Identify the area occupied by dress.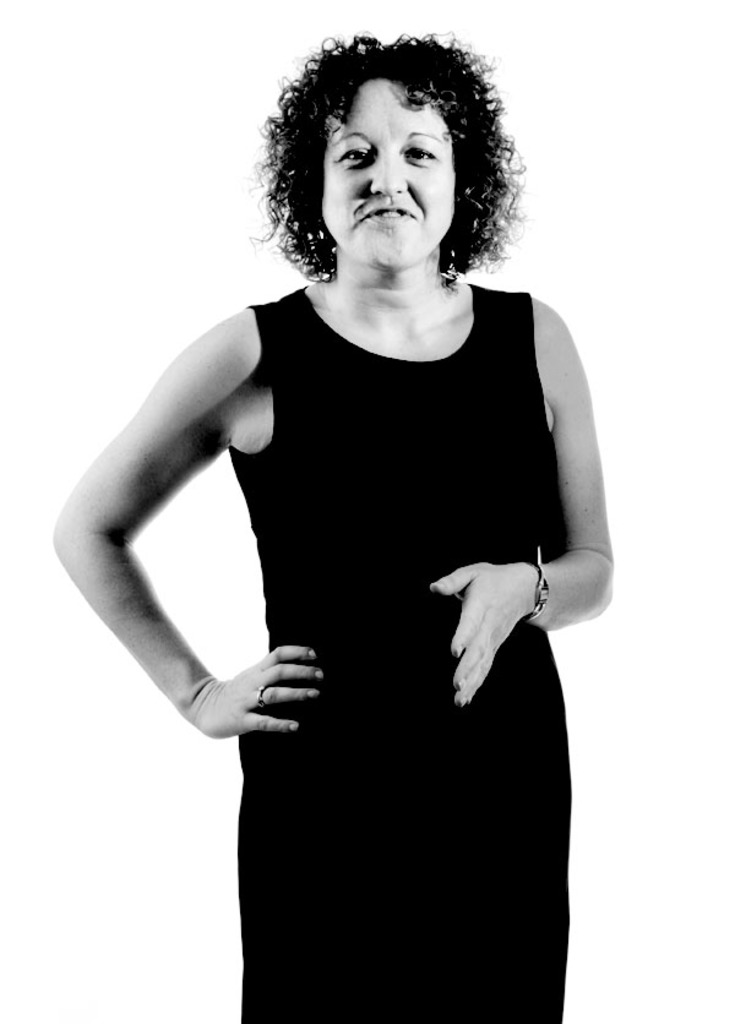
Area: x1=225 y1=287 x2=572 y2=1023.
